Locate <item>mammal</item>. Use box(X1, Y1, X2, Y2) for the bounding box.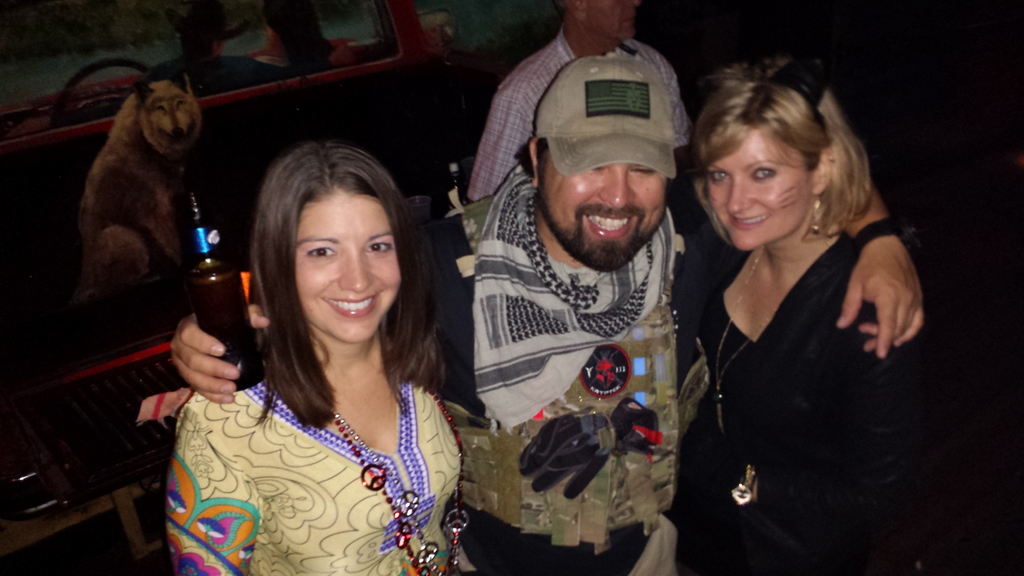
box(471, 0, 691, 201).
